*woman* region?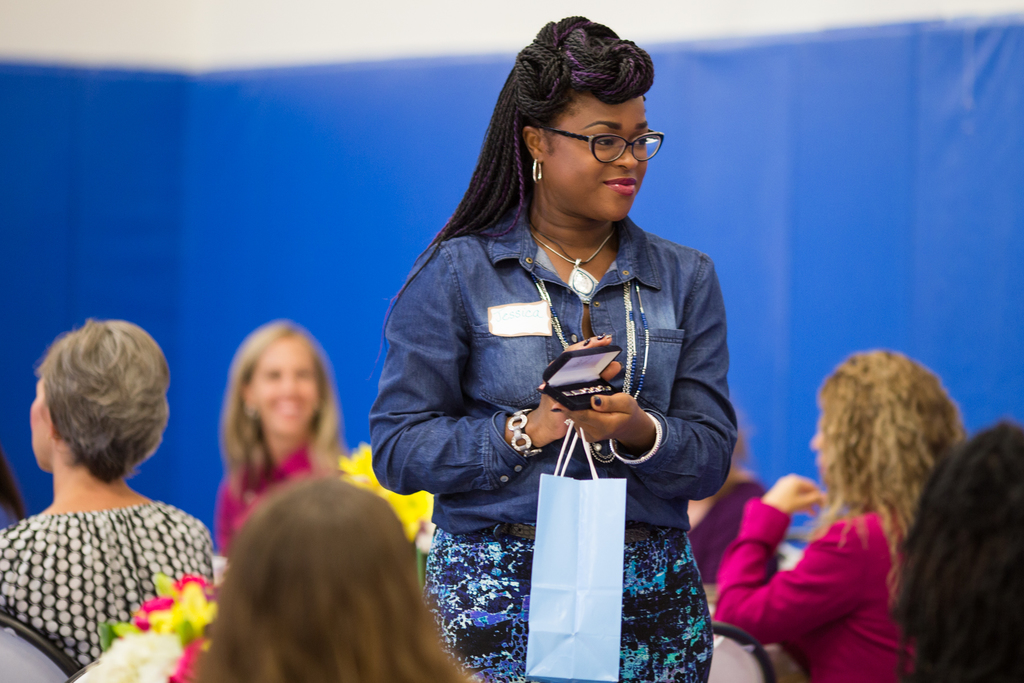
box(676, 398, 790, 595)
